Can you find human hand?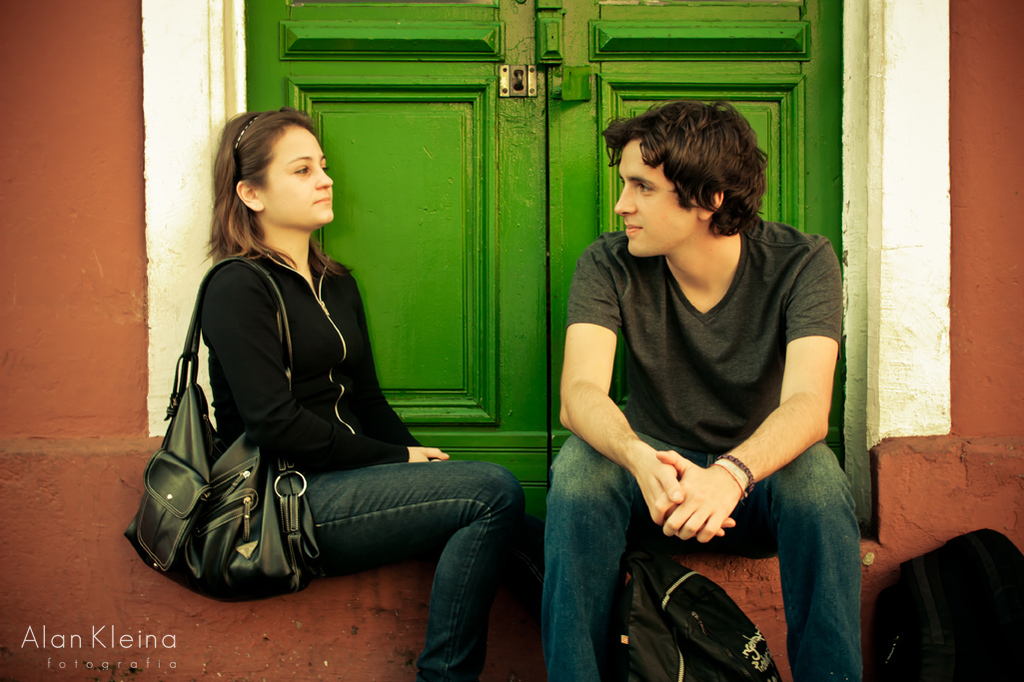
Yes, bounding box: bbox=(635, 447, 741, 540).
